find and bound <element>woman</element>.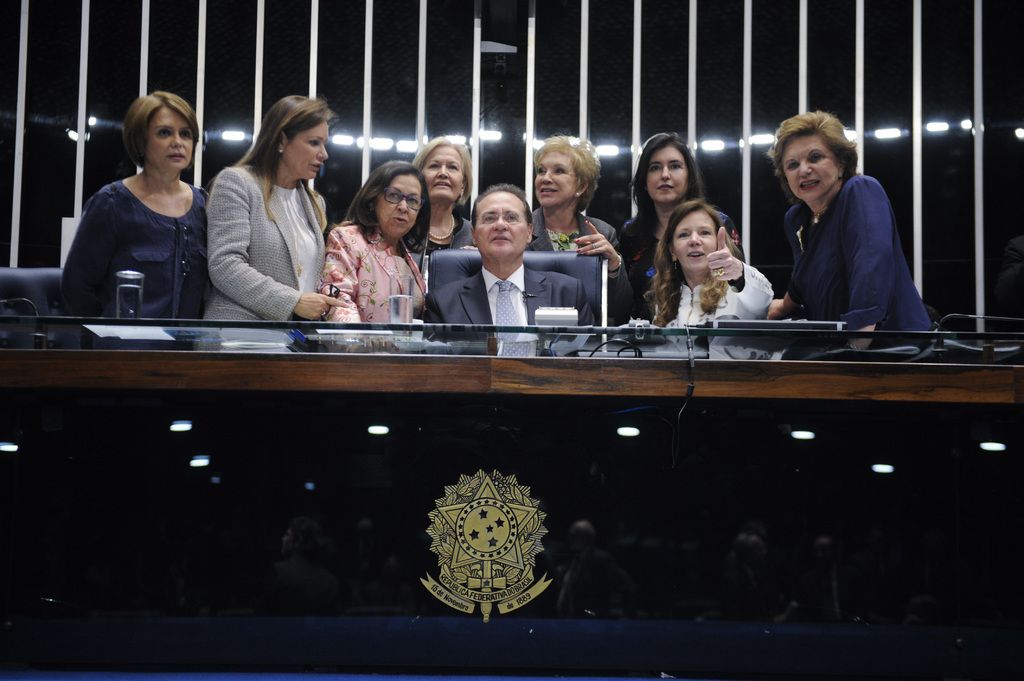
Bound: [left=196, top=95, right=341, bottom=314].
